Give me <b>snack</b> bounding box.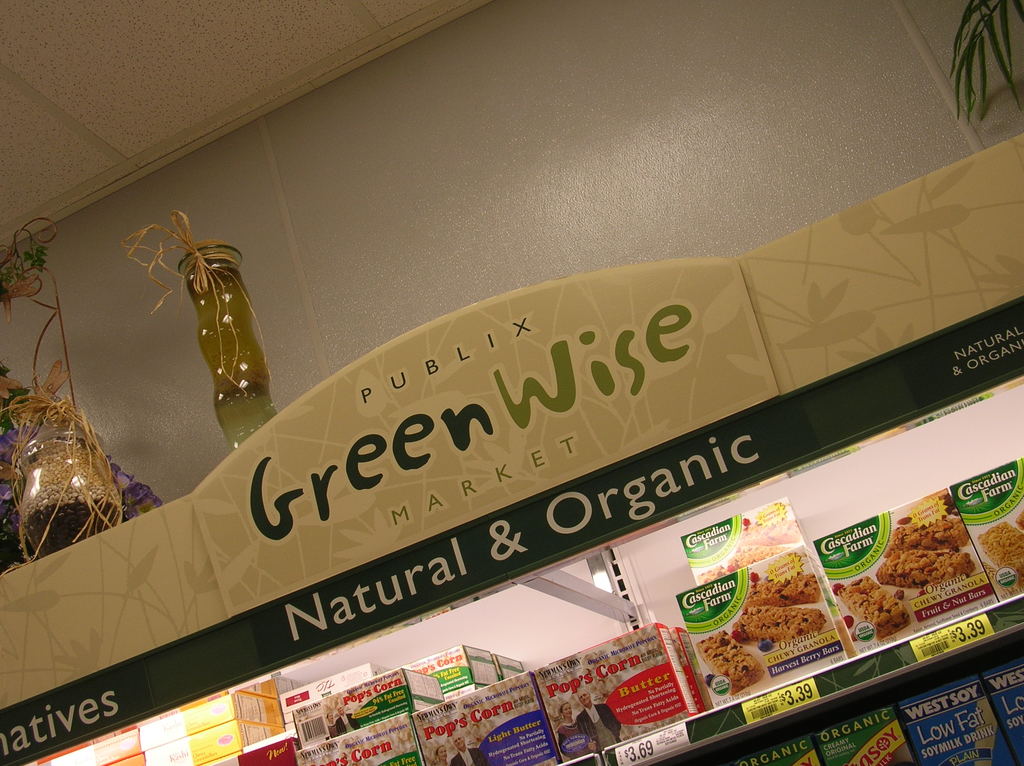
crop(746, 578, 819, 601).
